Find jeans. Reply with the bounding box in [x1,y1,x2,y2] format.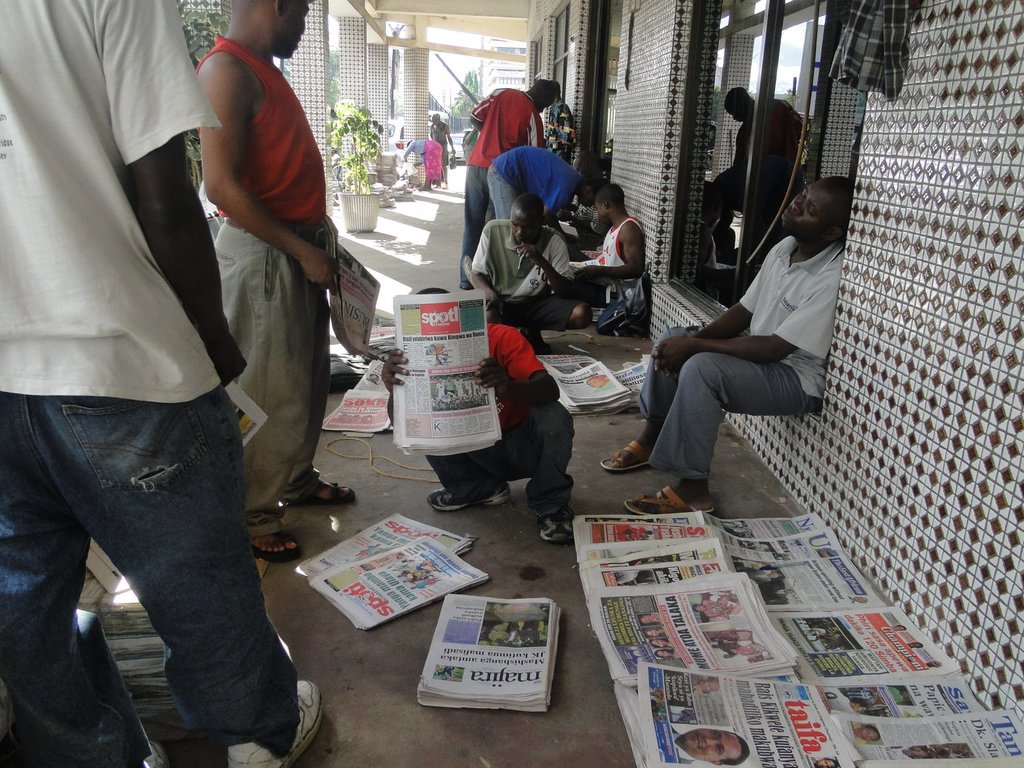
[488,165,519,223].
